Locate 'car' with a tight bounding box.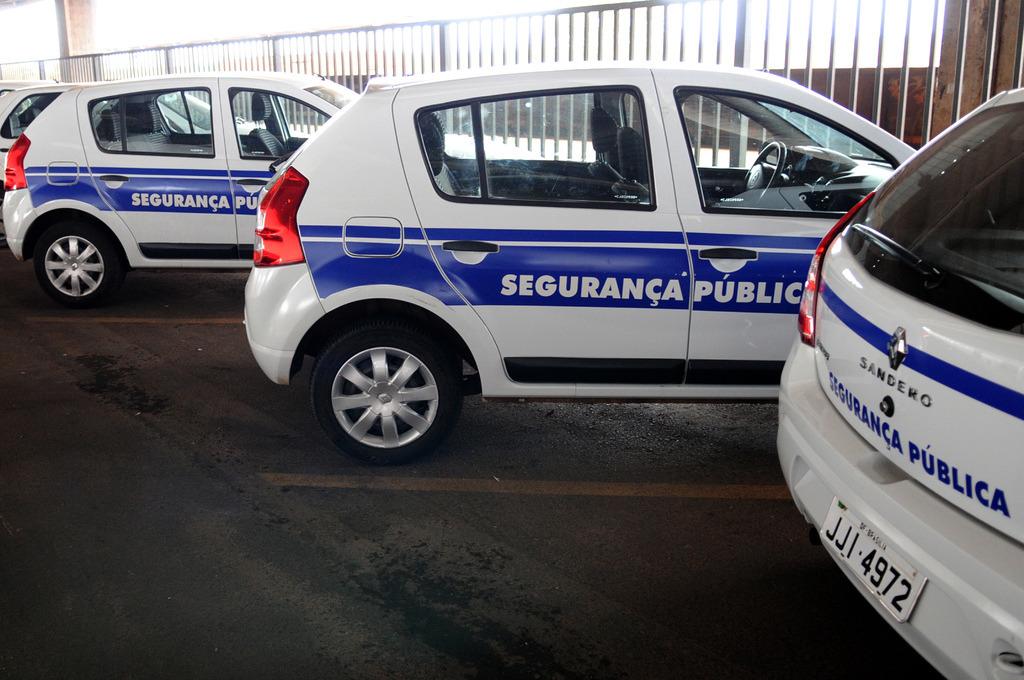
l=768, t=70, r=1023, b=679.
